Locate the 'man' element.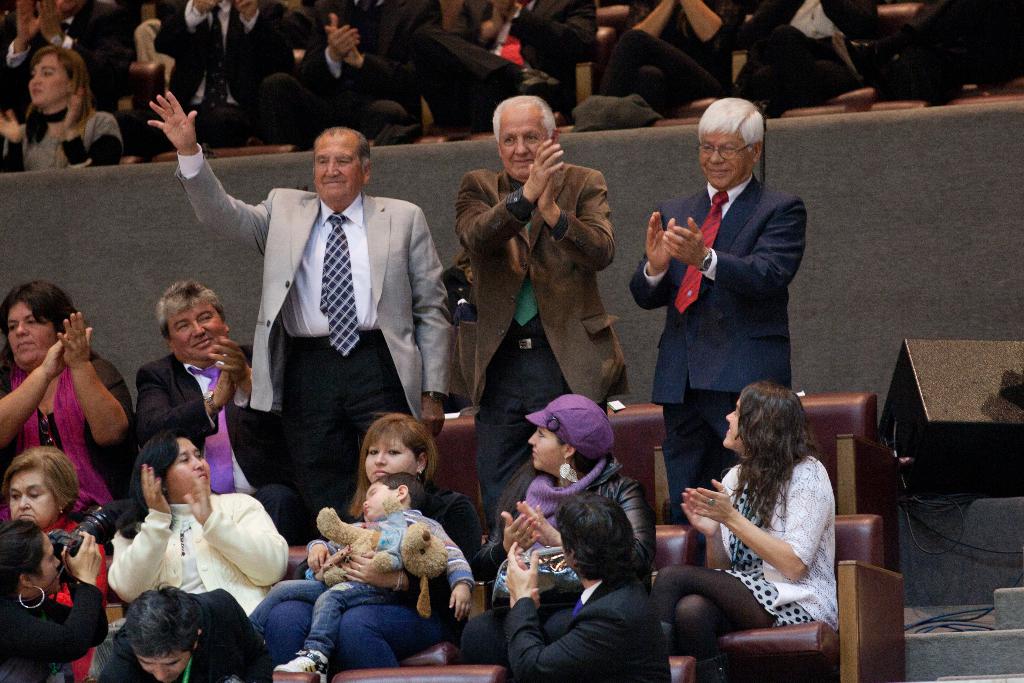
Element bbox: <bbox>456, 95, 633, 536</bbox>.
